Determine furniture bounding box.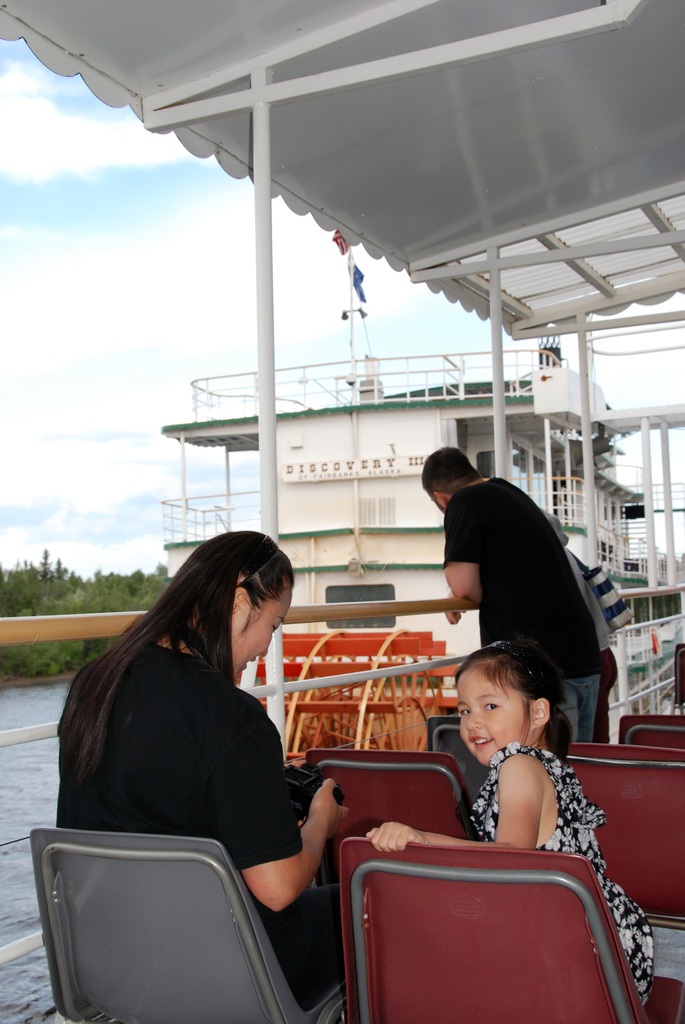
Determined: BBox(615, 710, 684, 750).
